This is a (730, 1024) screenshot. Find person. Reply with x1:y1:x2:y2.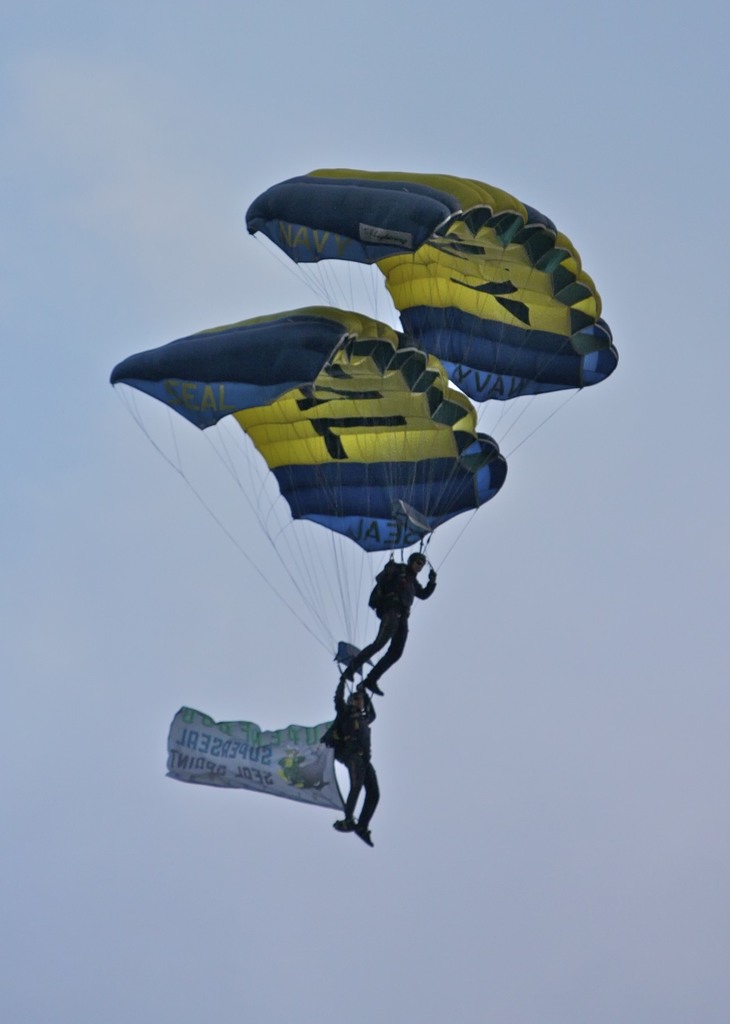
319:686:374:852.
